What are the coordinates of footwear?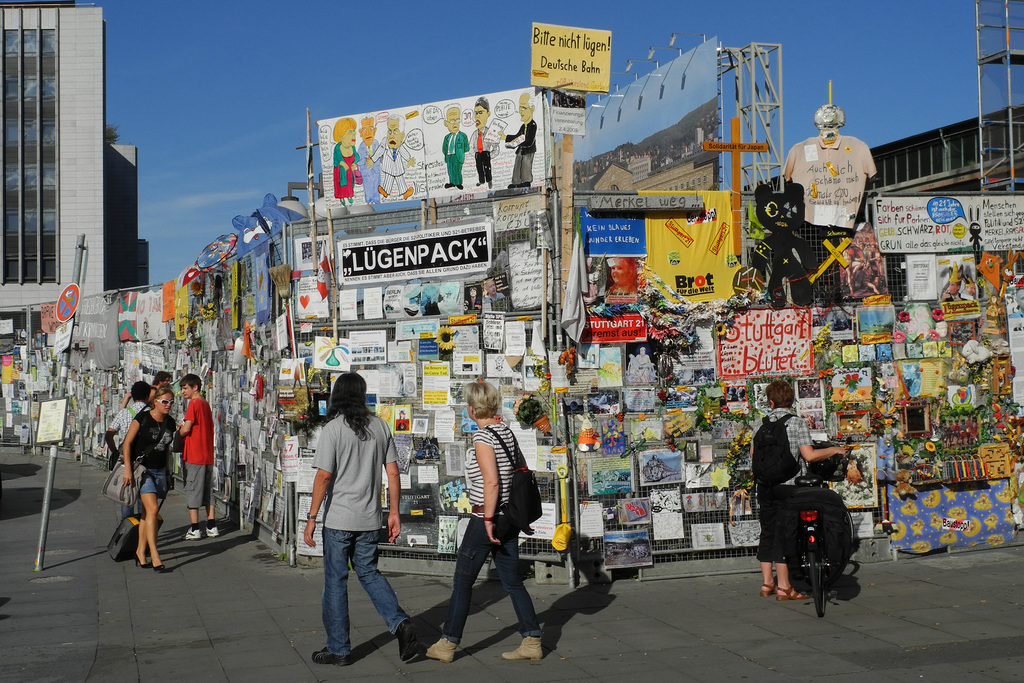
box(394, 623, 424, 662).
